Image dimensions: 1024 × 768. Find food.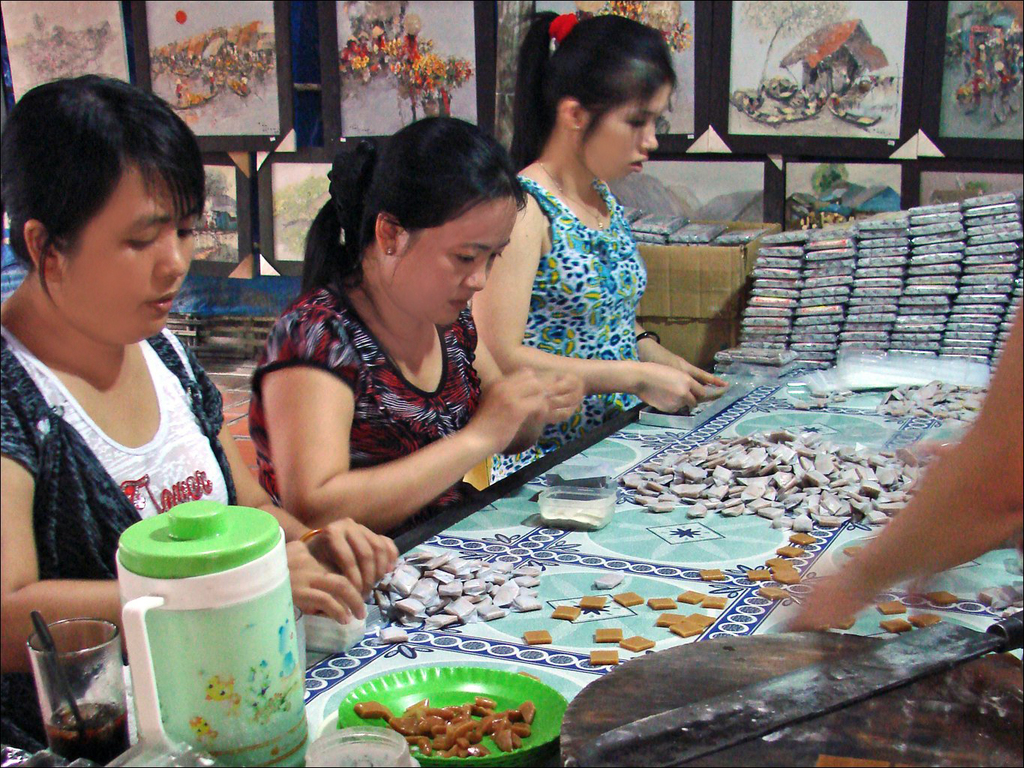
pyautogui.locateOnScreen(758, 585, 788, 604).
